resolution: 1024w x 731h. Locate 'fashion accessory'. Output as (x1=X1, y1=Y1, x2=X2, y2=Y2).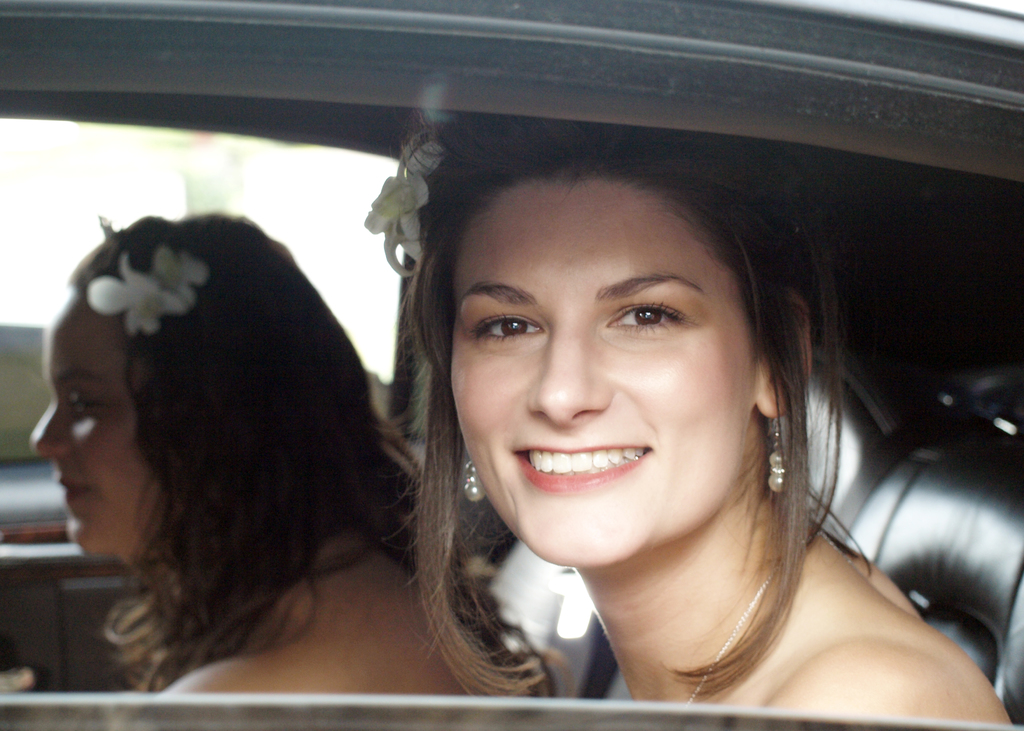
(x1=465, y1=447, x2=484, y2=499).
